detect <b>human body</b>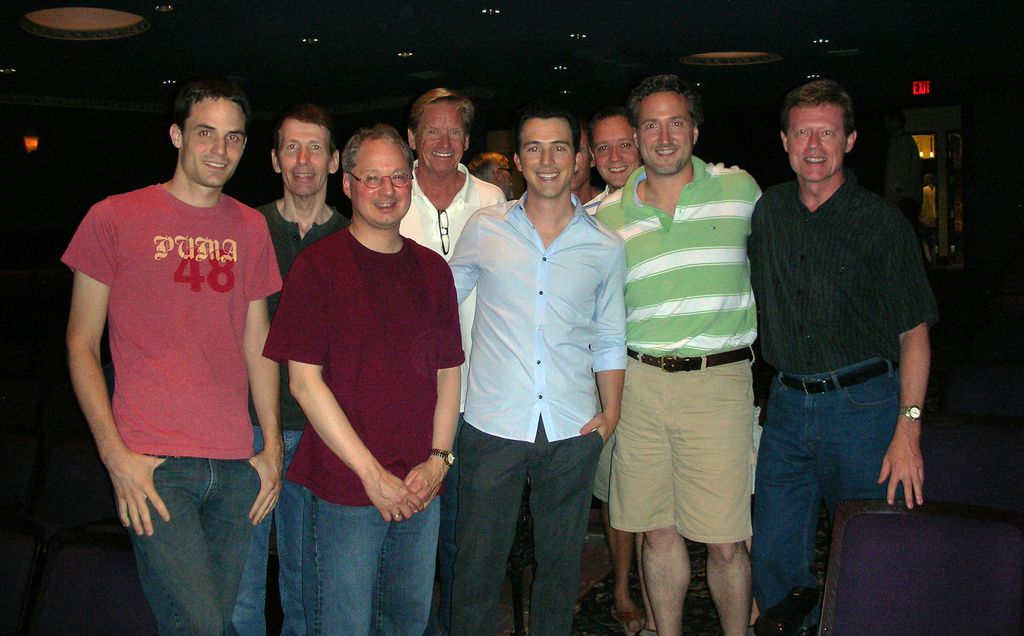
locate(232, 197, 355, 635)
